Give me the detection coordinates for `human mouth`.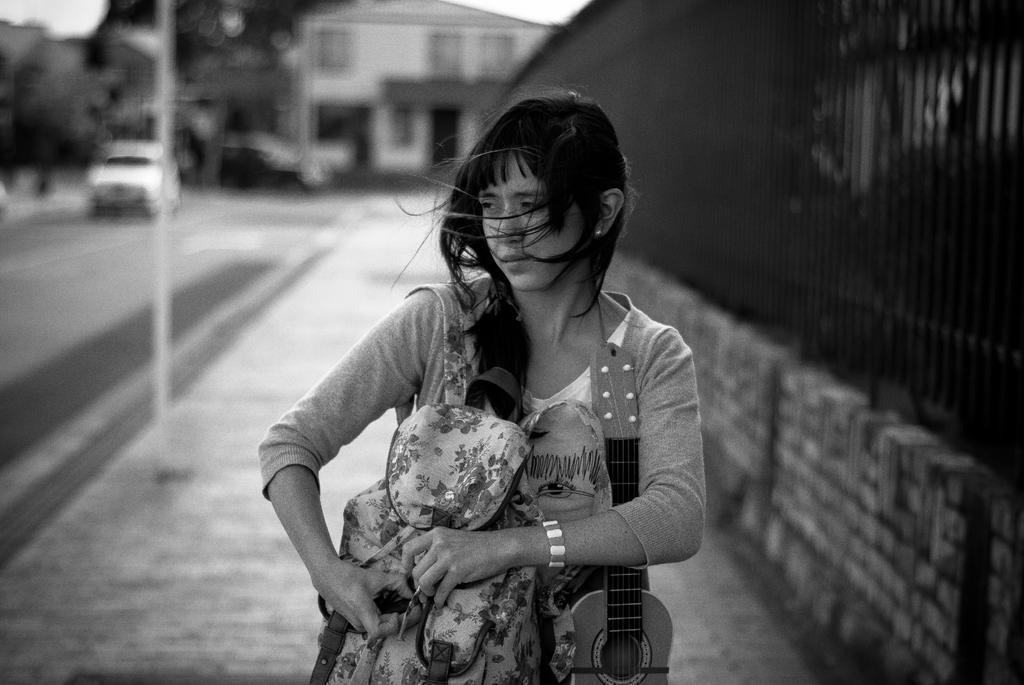
l=496, t=248, r=534, b=273.
